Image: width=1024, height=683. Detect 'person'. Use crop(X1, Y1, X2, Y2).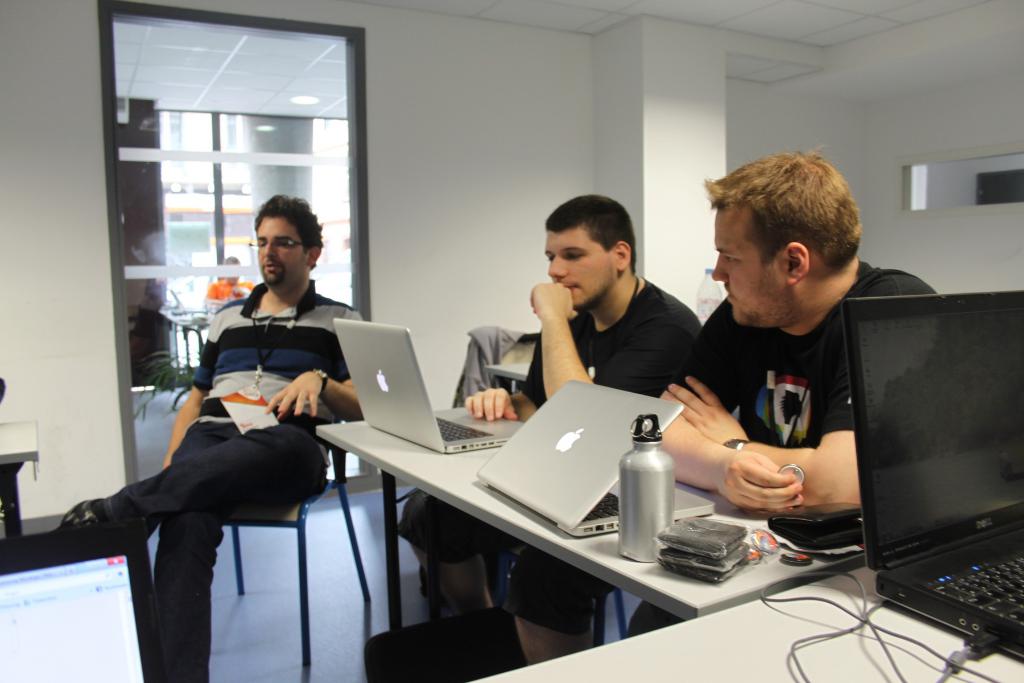
crop(43, 192, 363, 682).
